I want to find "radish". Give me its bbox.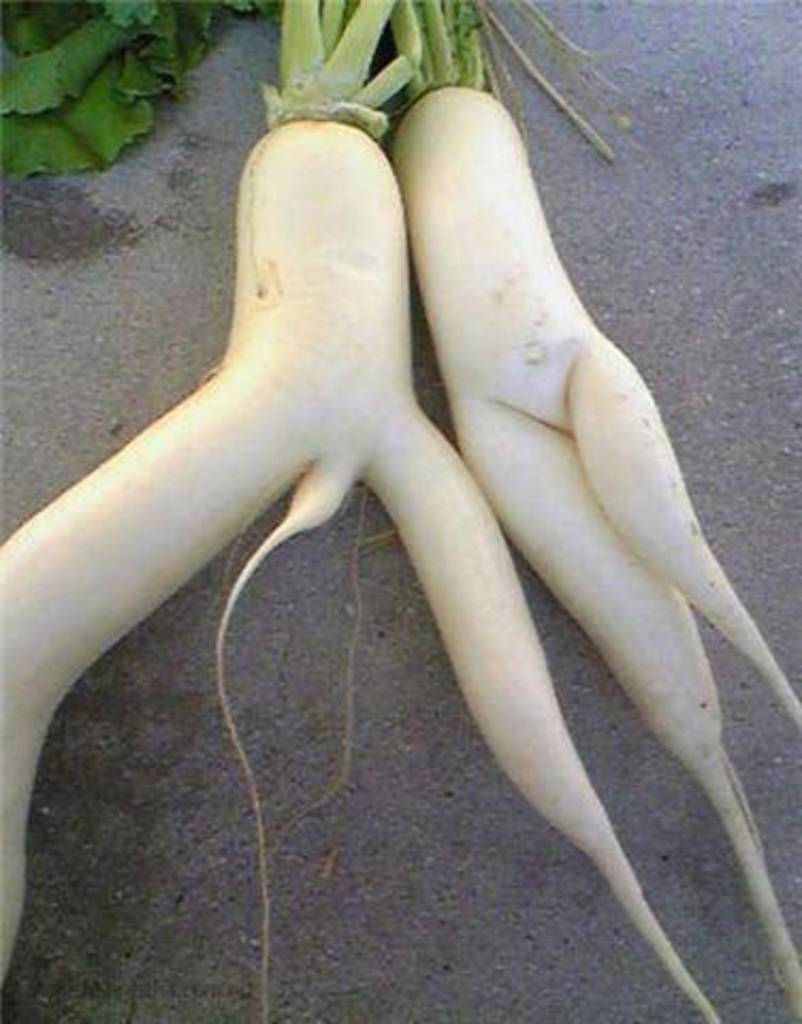
Rect(388, 0, 800, 1022).
